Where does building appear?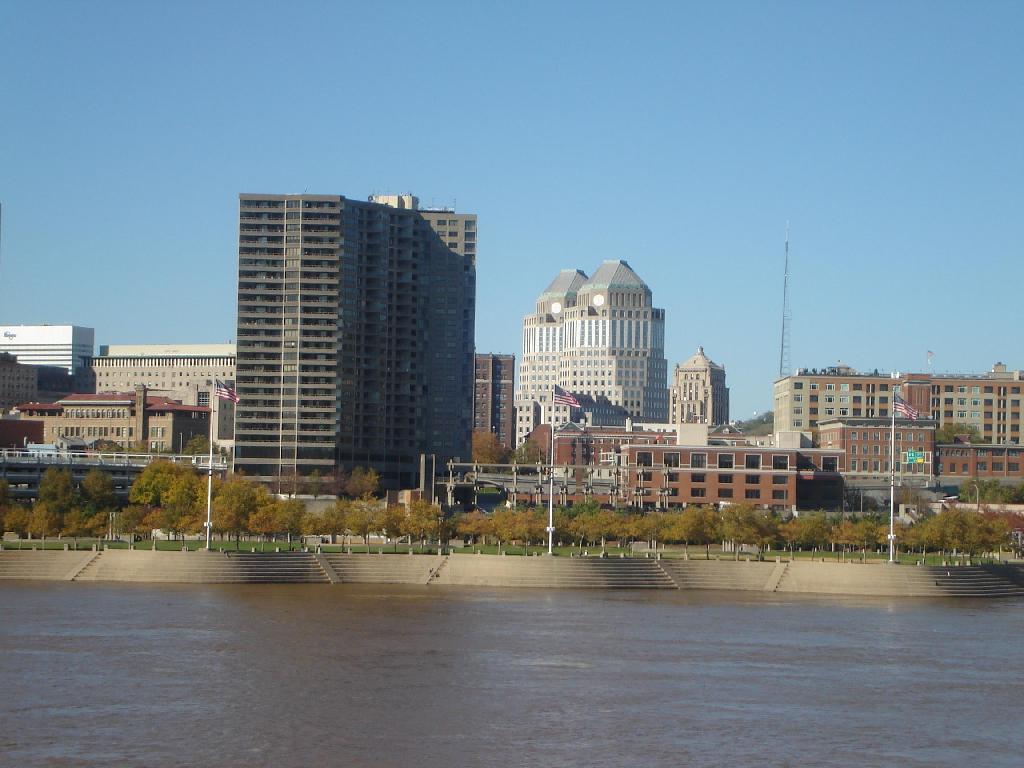
Appears at 224, 191, 479, 496.
